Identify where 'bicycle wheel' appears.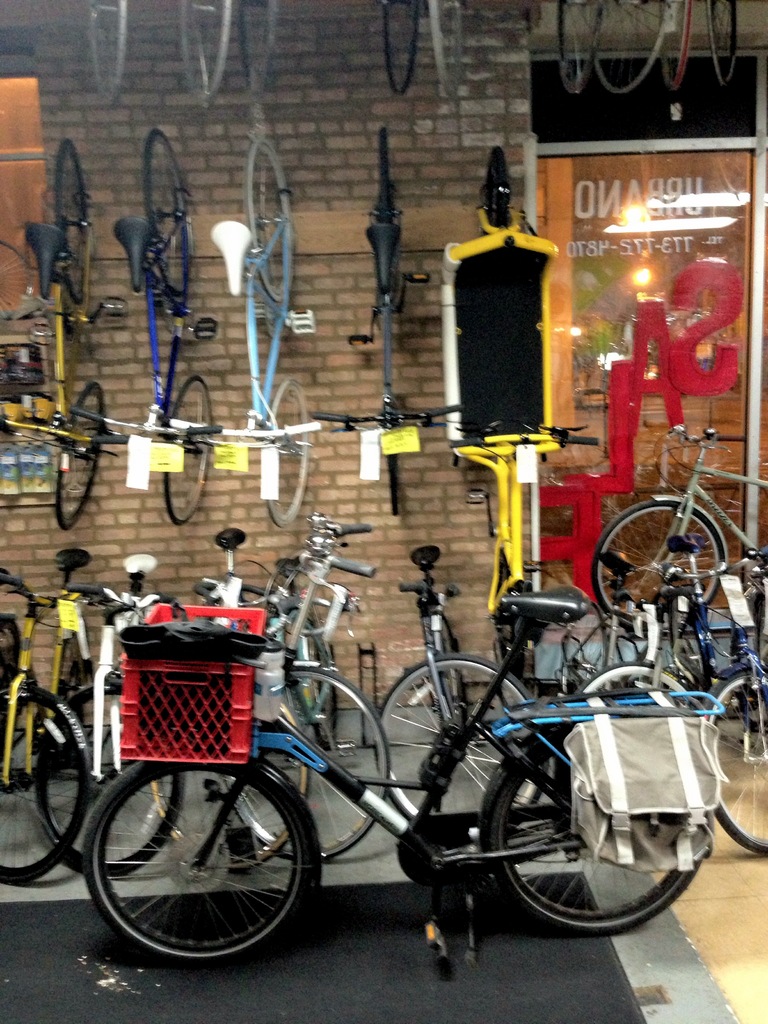
Appears at {"left": 134, "top": 131, "right": 200, "bottom": 309}.
